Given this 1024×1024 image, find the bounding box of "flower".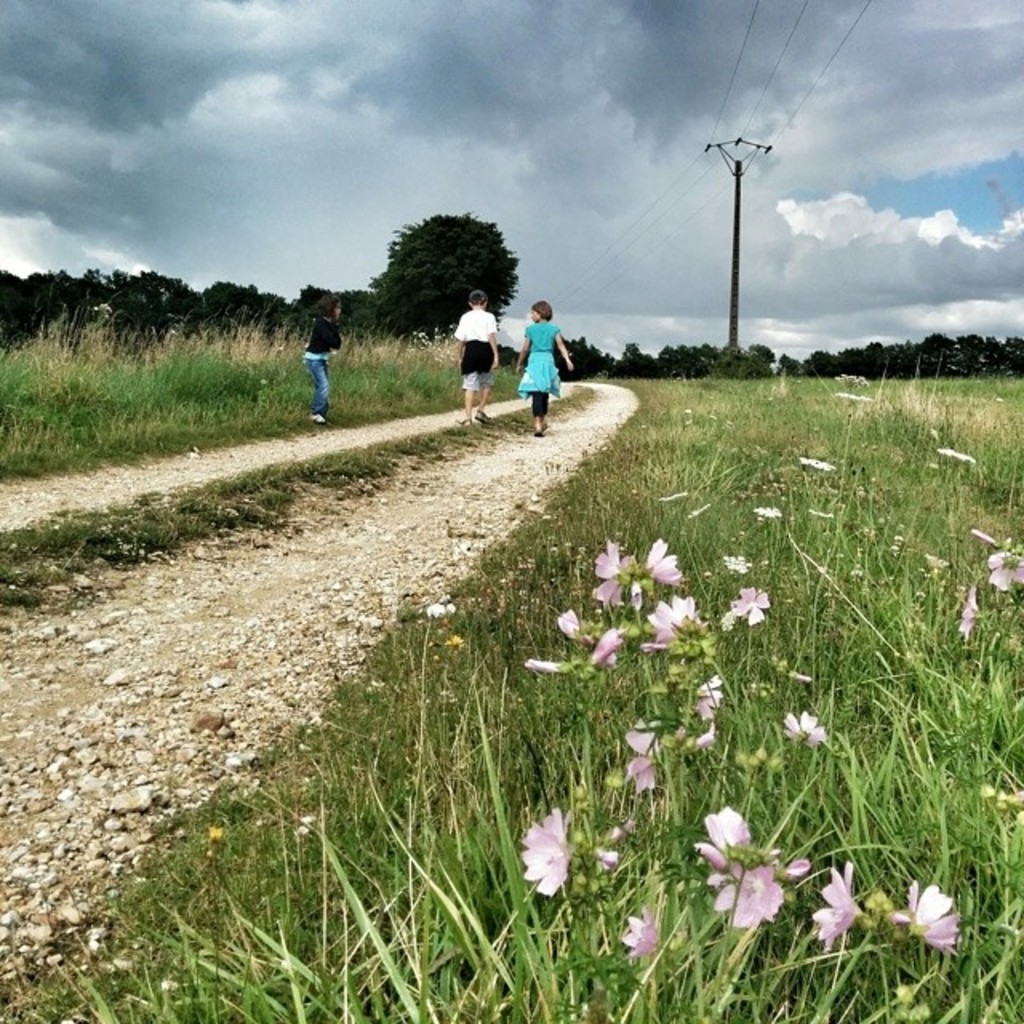
715,861,782,938.
